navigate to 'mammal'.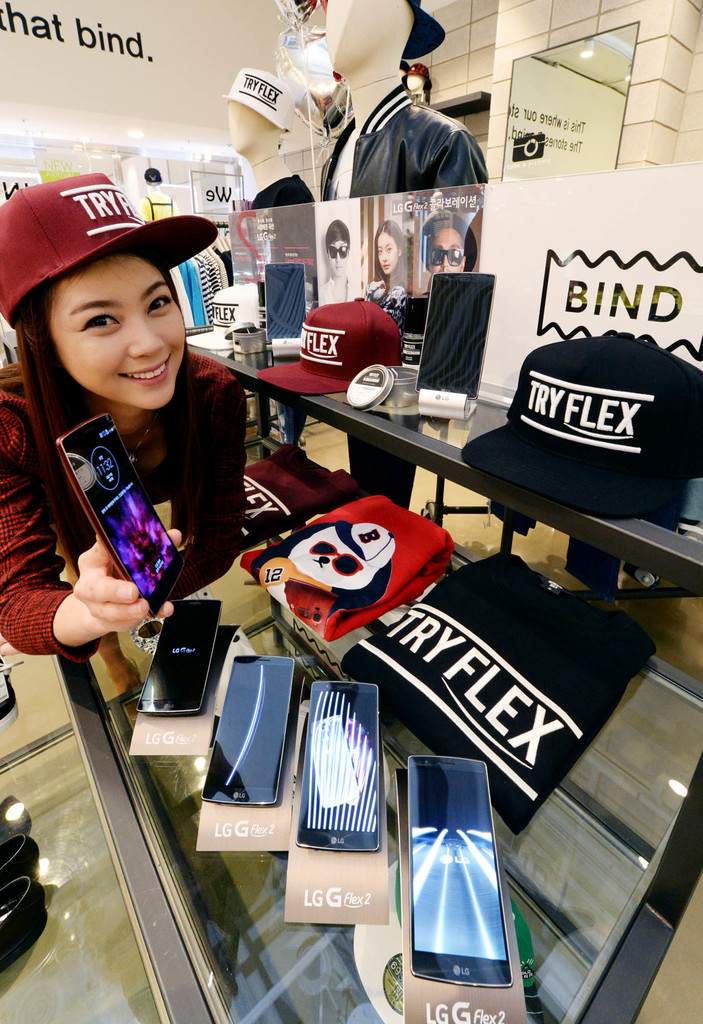
Navigation target: x1=416 y1=198 x2=475 y2=301.
